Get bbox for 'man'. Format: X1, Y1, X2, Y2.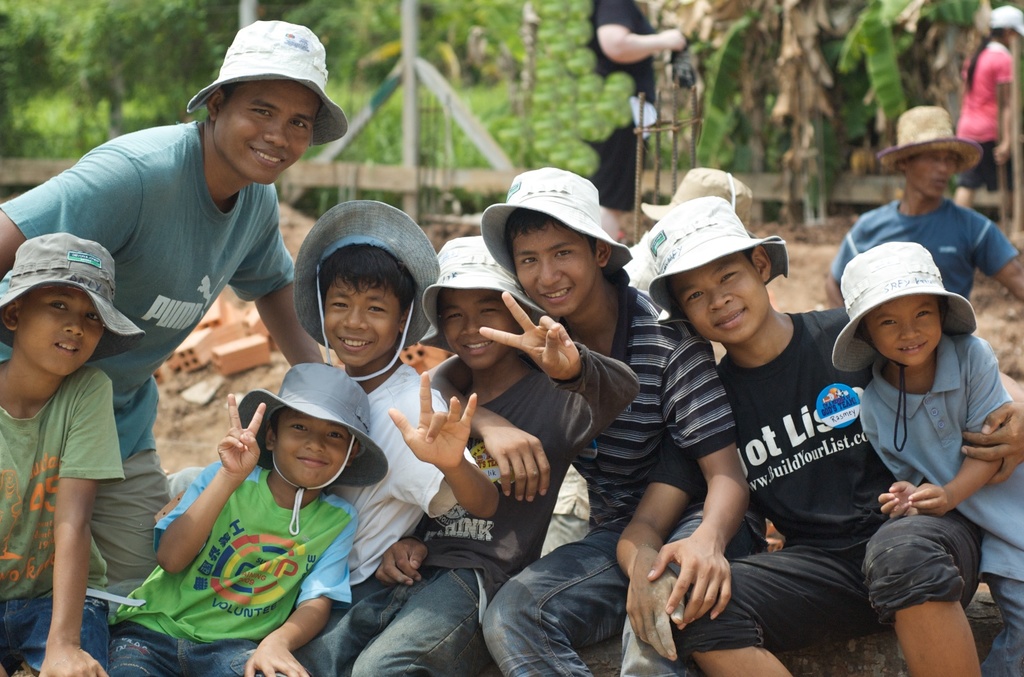
0, 20, 351, 591.
